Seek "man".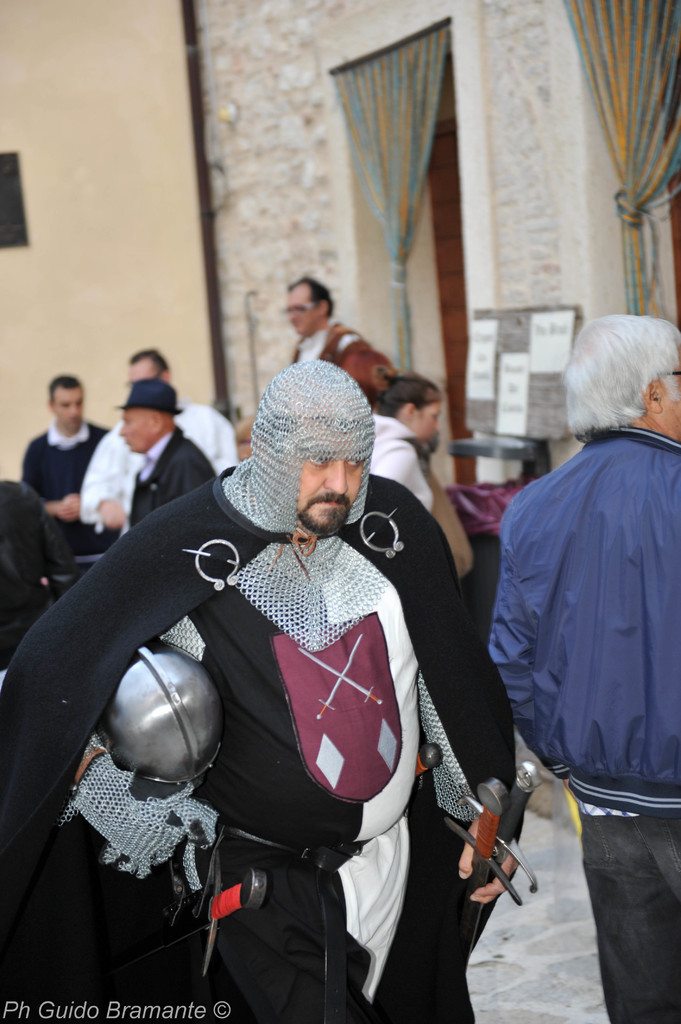
<region>100, 379, 221, 543</region>.
